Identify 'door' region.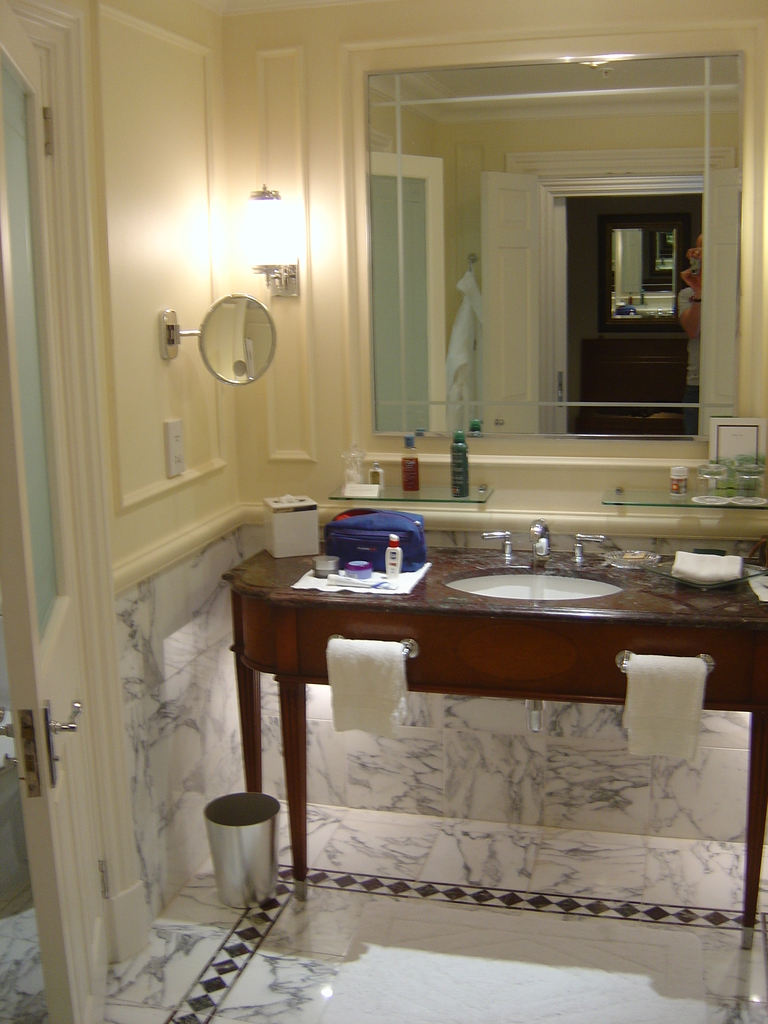
Region: detection(0, 0, 121, 1023).
